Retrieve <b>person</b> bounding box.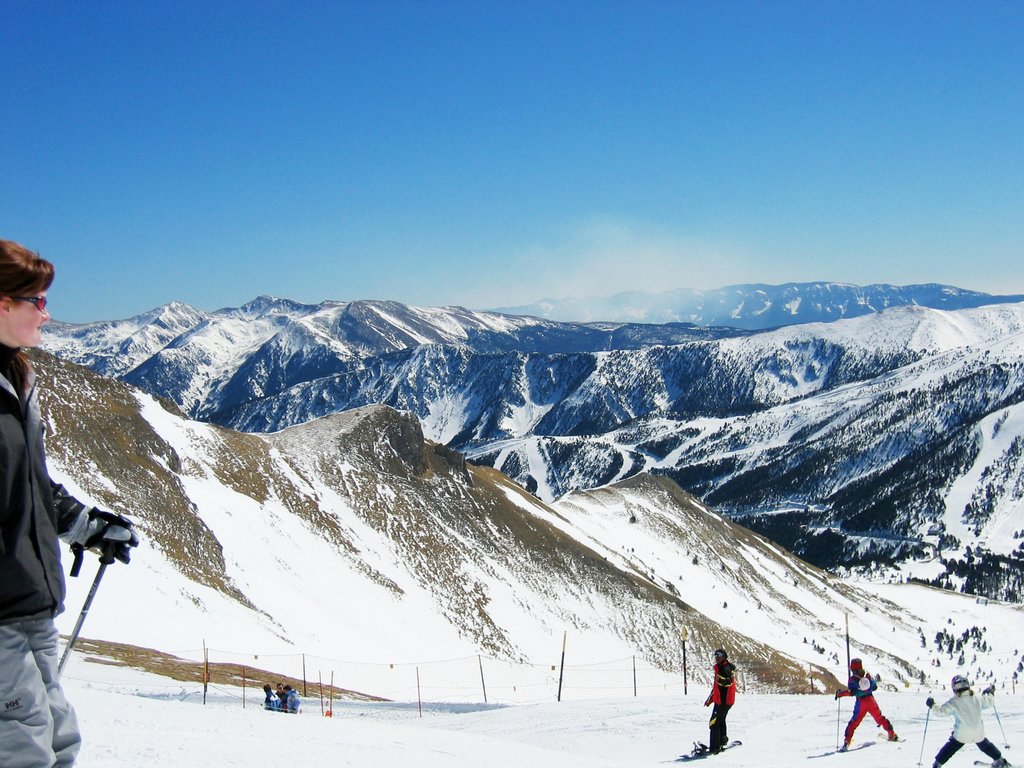
Bounding box: 276 680 287 708.
